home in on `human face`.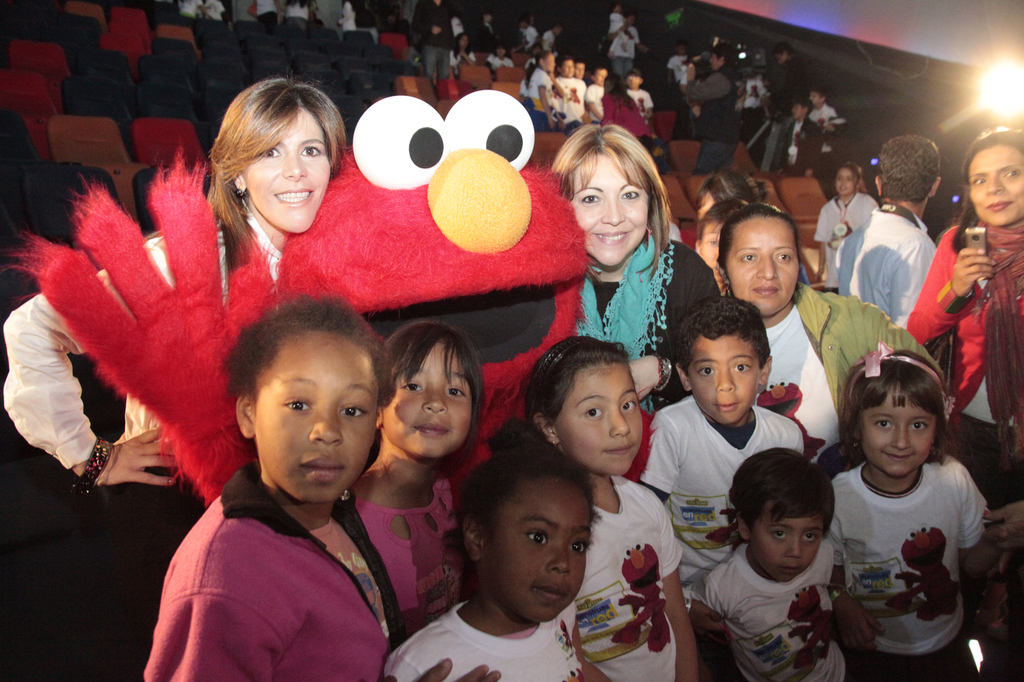
Homed in at l=675, t=40, r=688, b=57.
